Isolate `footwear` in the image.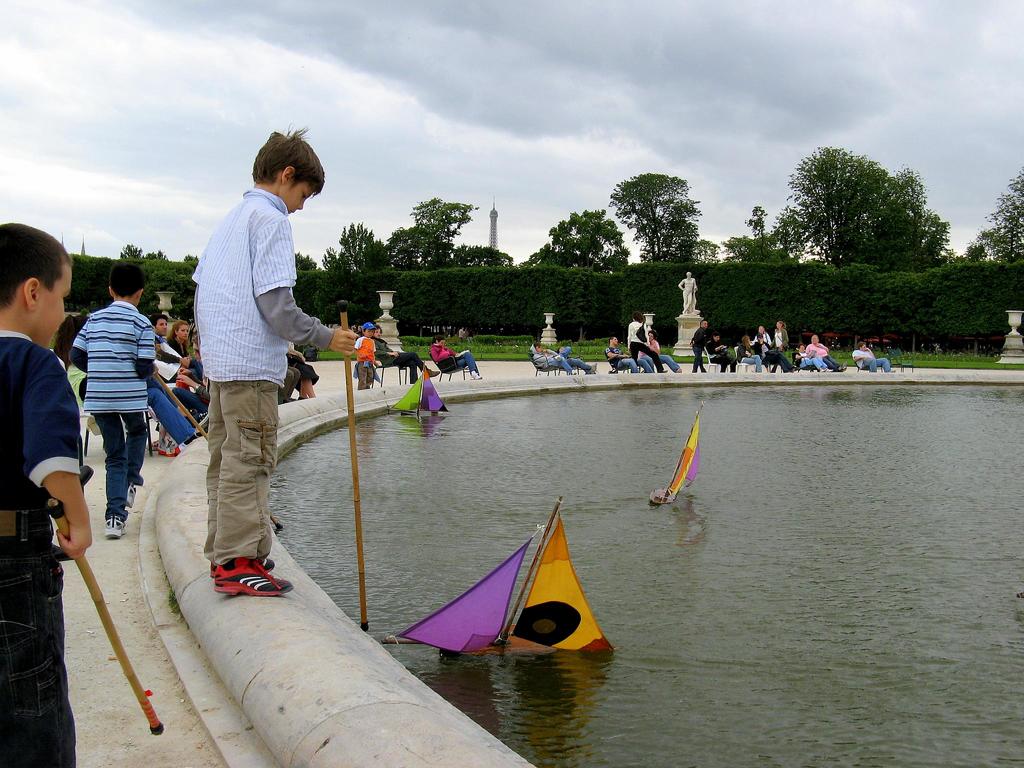
Isolated region: [x1=105, y1=520, x2=126, y2=540].
